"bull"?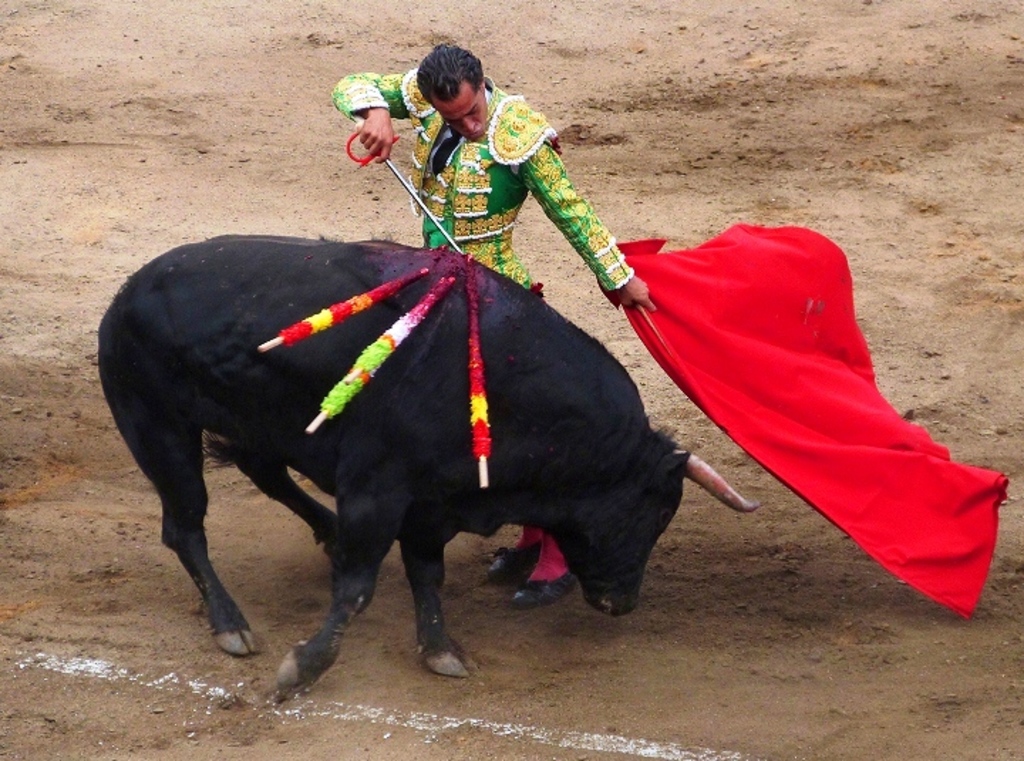
bbox(94, 230, 762, 703)
